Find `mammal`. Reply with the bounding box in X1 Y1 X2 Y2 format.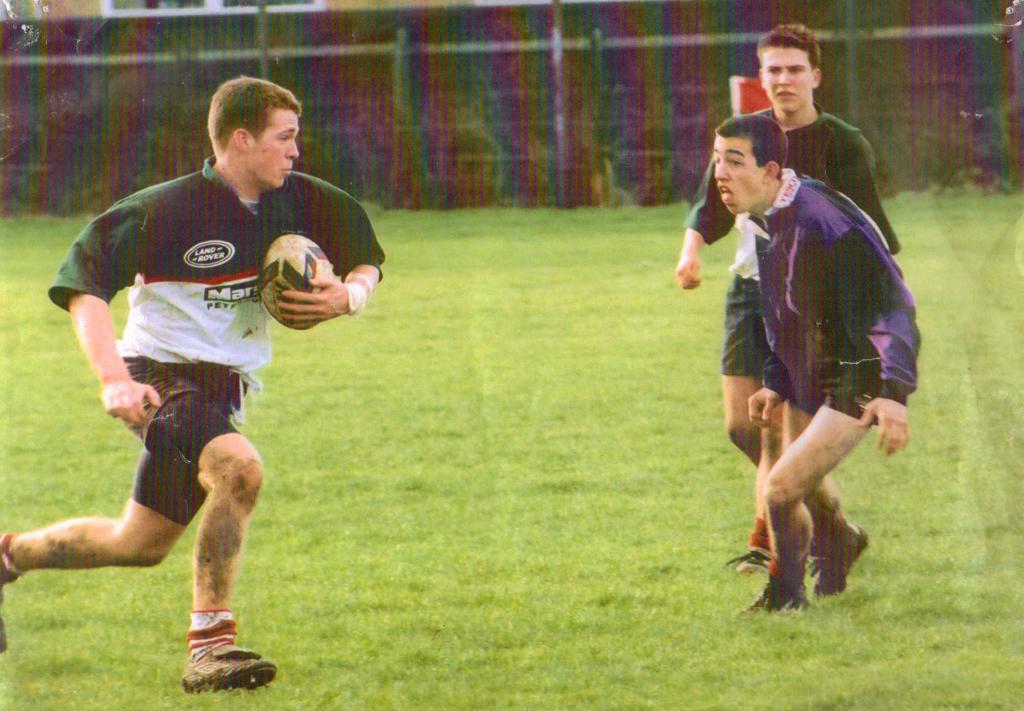
0 74 378 696.
